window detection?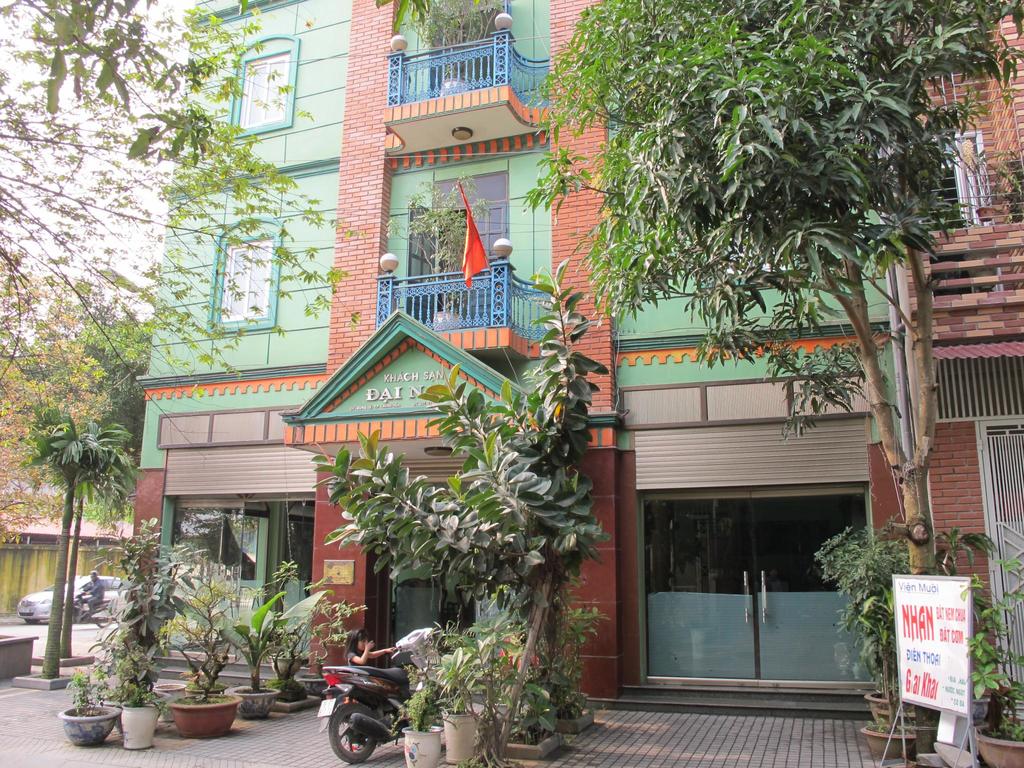
[left=218, top=33, right=297, bottom=139]
